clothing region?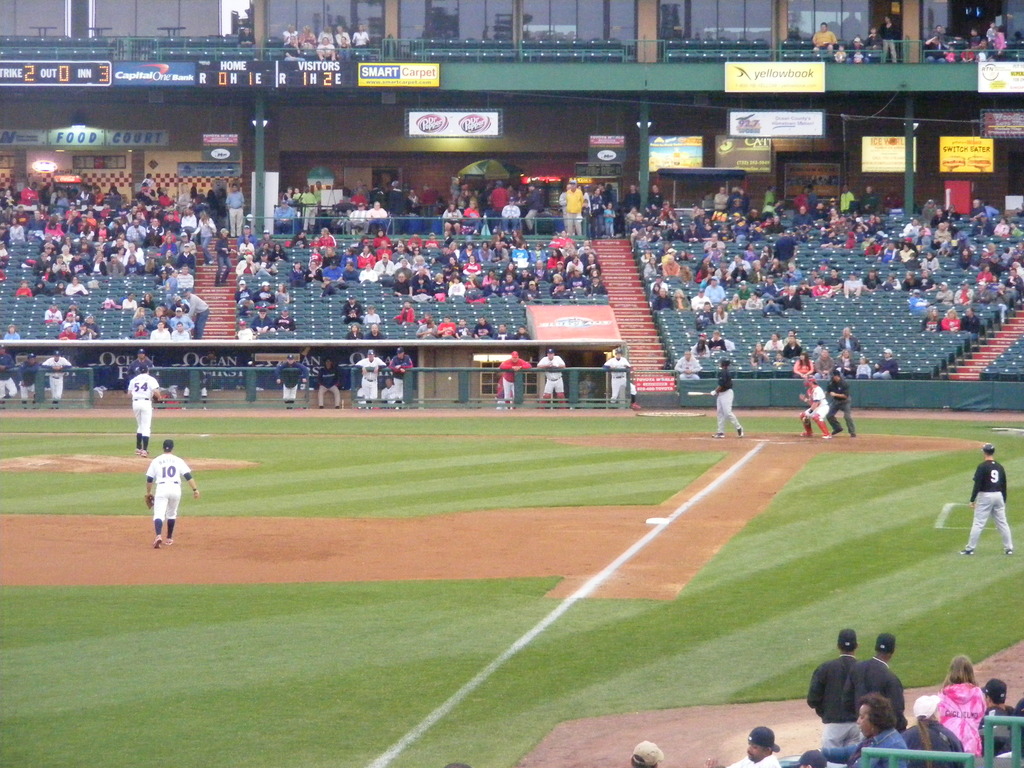
bbox(940, 314, 961, 327)
